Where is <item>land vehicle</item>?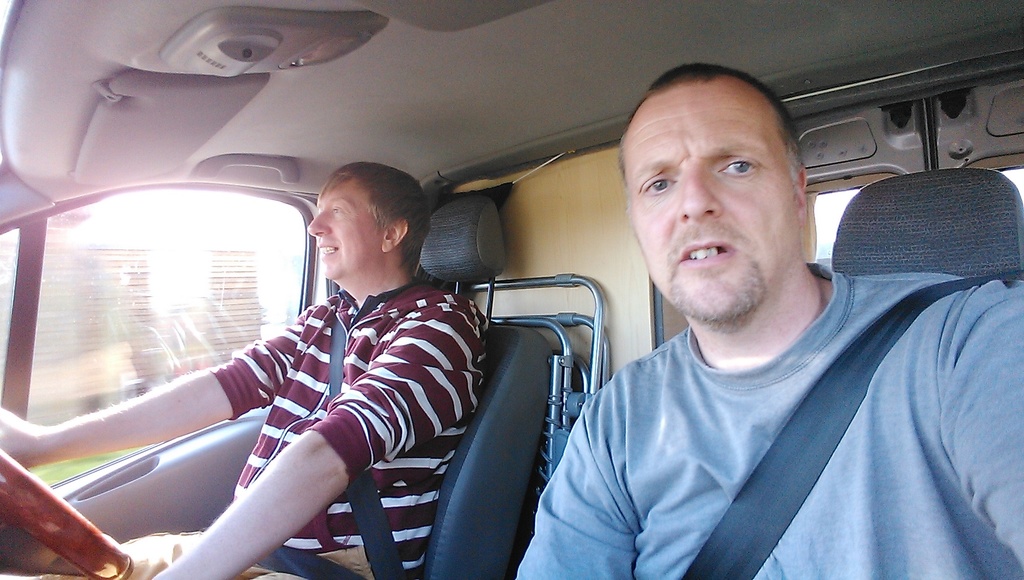
[left=0, top=0, right=1023, bottom=579].
